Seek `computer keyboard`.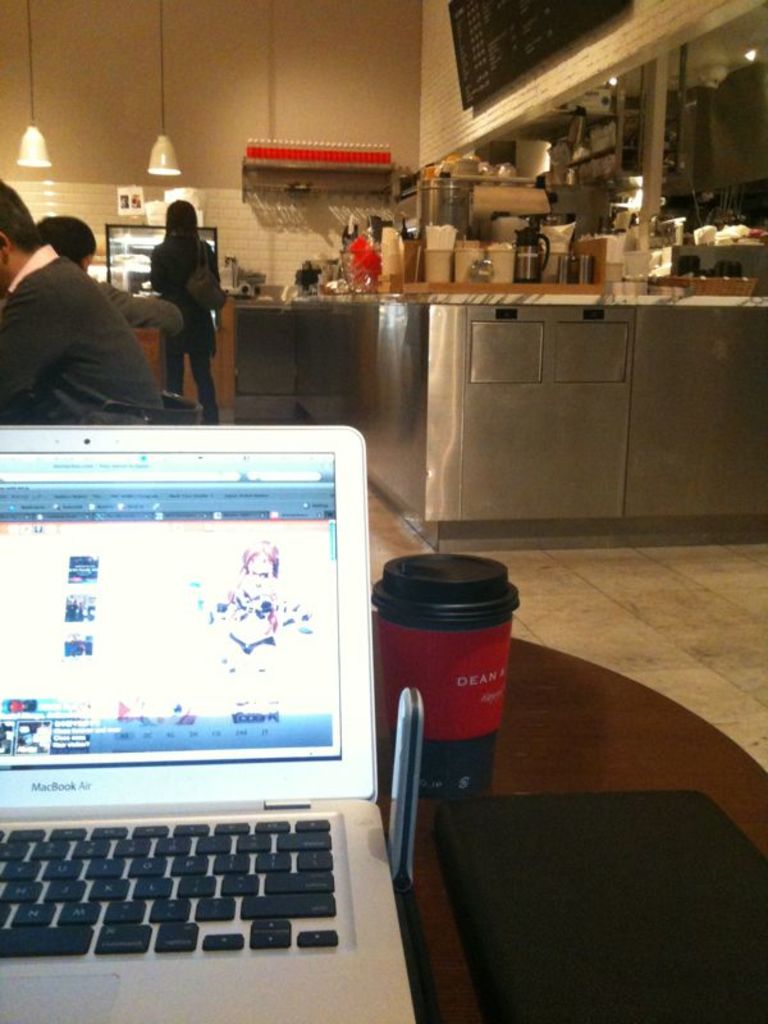
0,815,342,956.
